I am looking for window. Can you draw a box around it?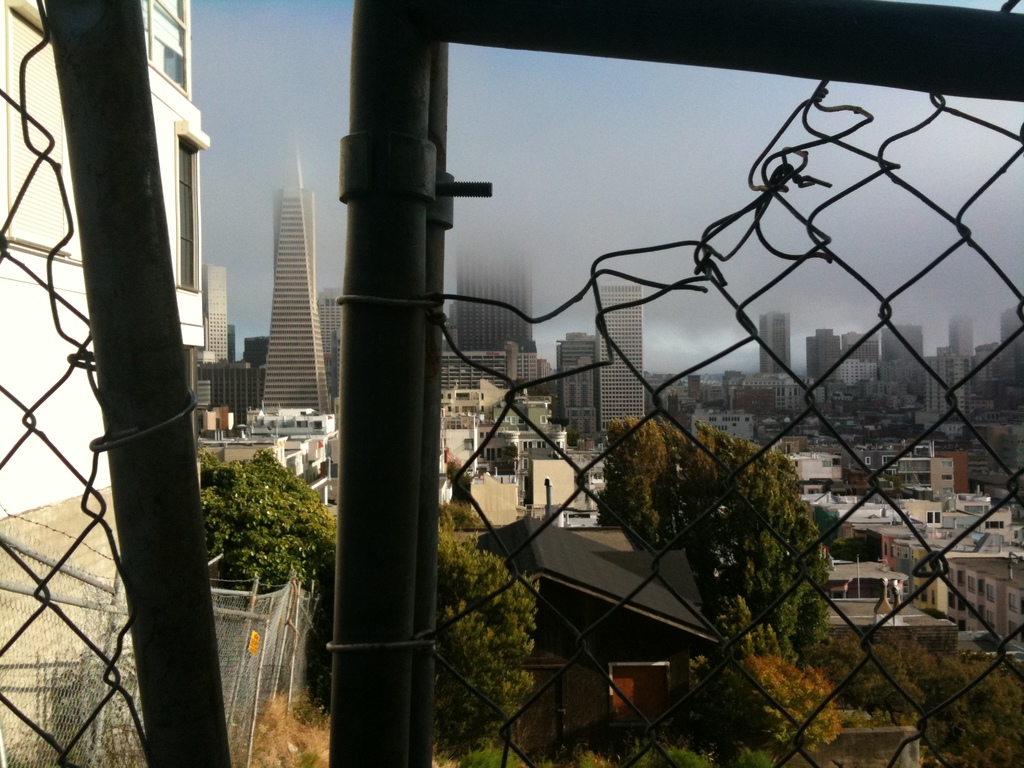
Sure, the bounding box is region(948, 586, 957, 609).
